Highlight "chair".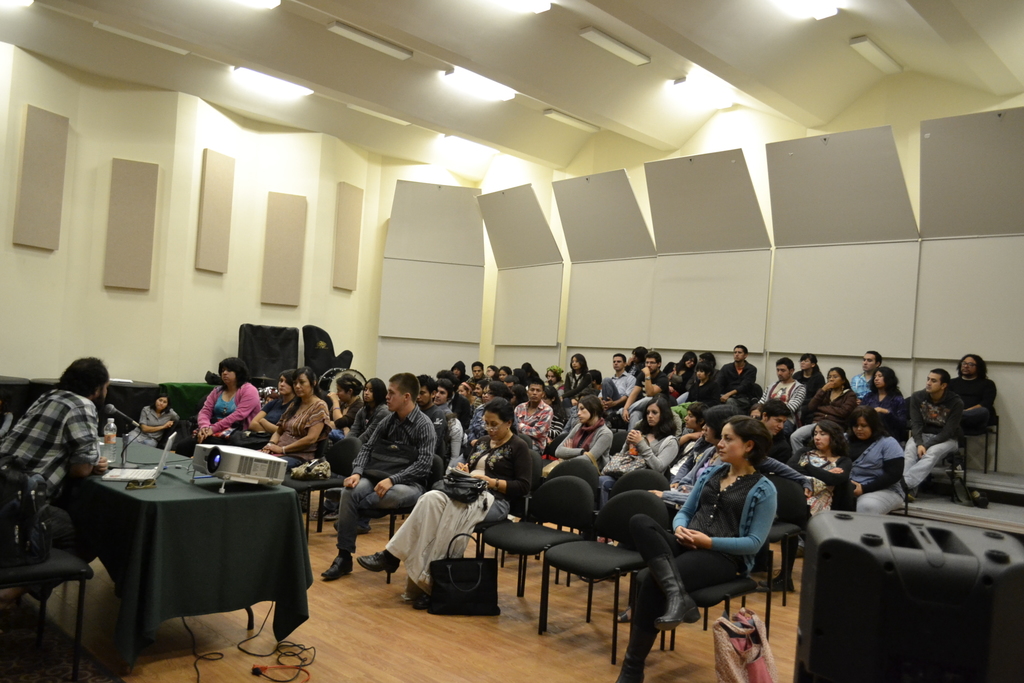
Highlighted region: <box>525,484,659,671</box>.
